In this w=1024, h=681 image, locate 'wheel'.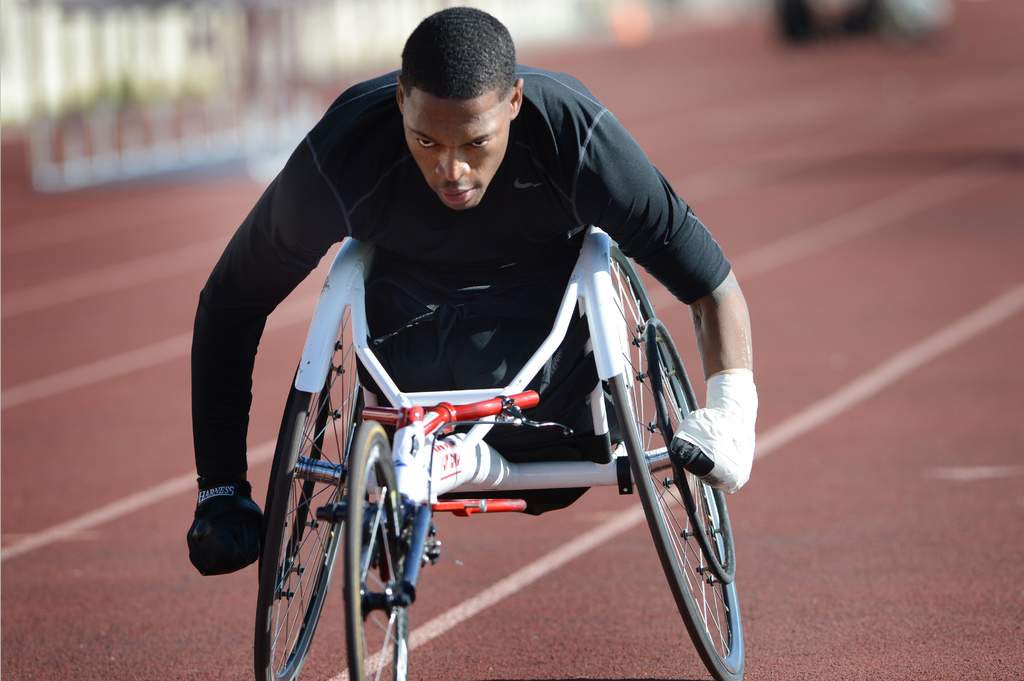
Bounding box: {"x1": 342, "y1": 419, "x2": 406, "y2": 680}.
